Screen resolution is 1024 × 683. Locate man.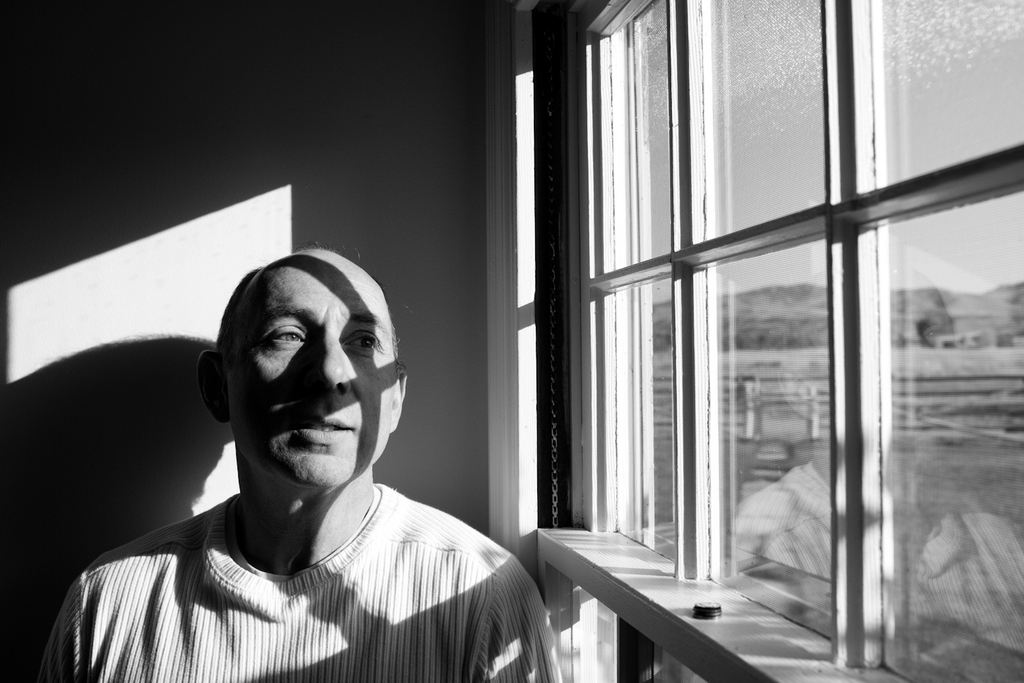
<bbox>44, 214, 573, 673</bbox>.
